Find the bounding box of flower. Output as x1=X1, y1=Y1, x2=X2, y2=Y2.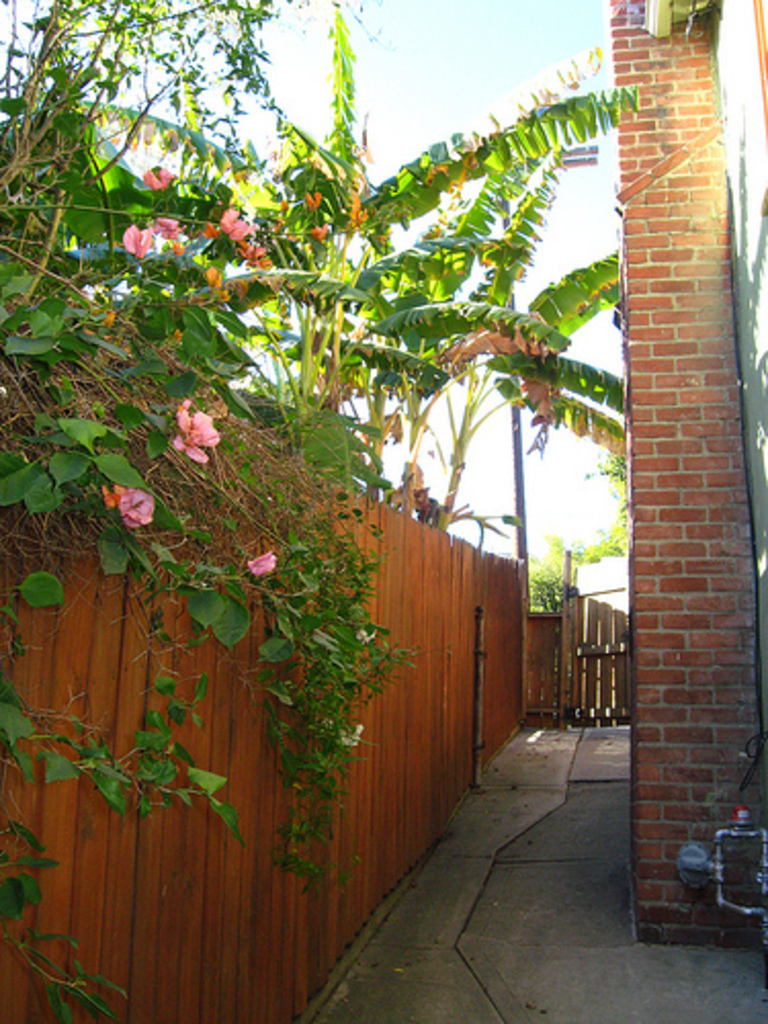
x1=137, y1=160, x2=172, y2=190.
